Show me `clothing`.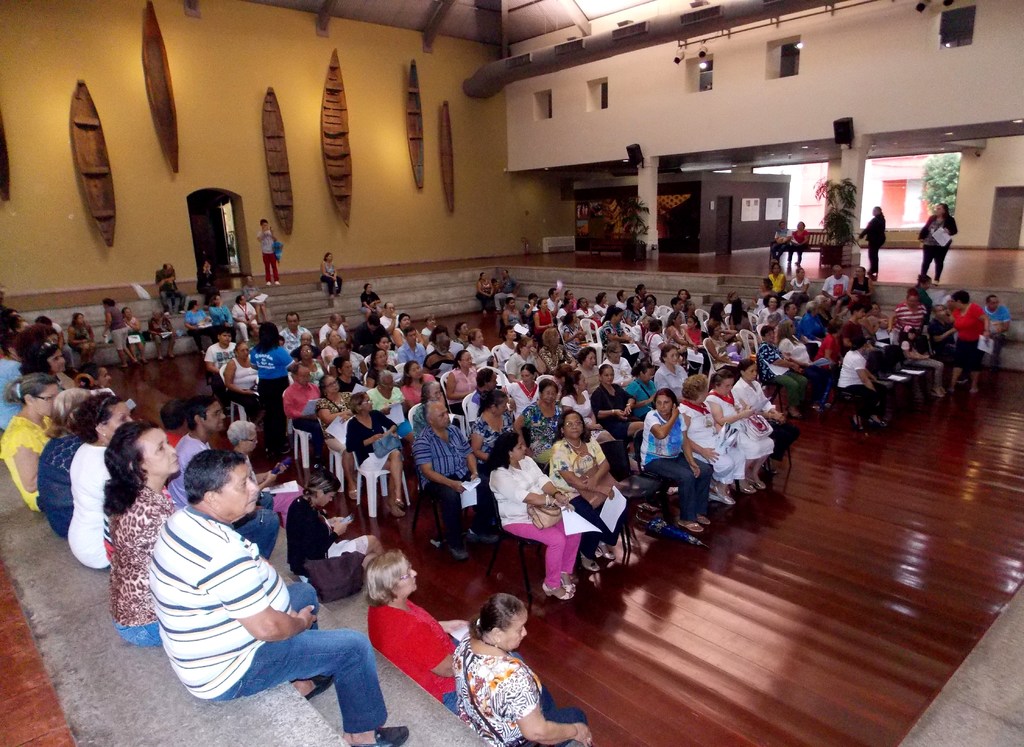
`clothing` is here: 282,373,330,457.
